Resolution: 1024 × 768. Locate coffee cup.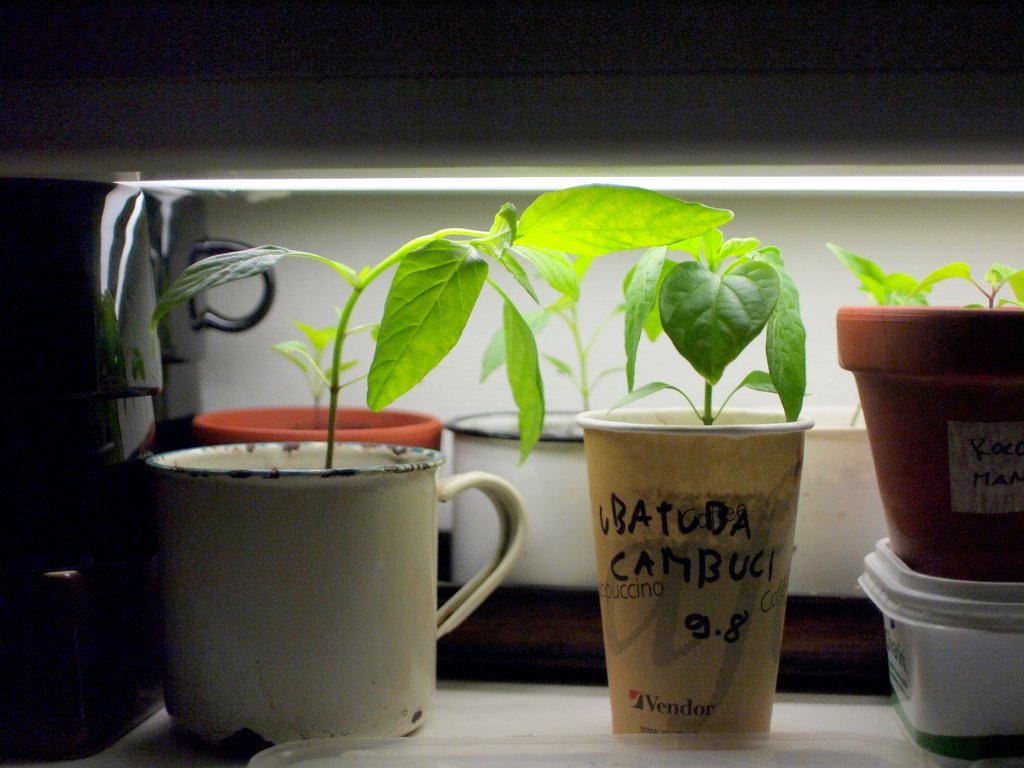
[left=576, top=404, right=820, bottom=753].
